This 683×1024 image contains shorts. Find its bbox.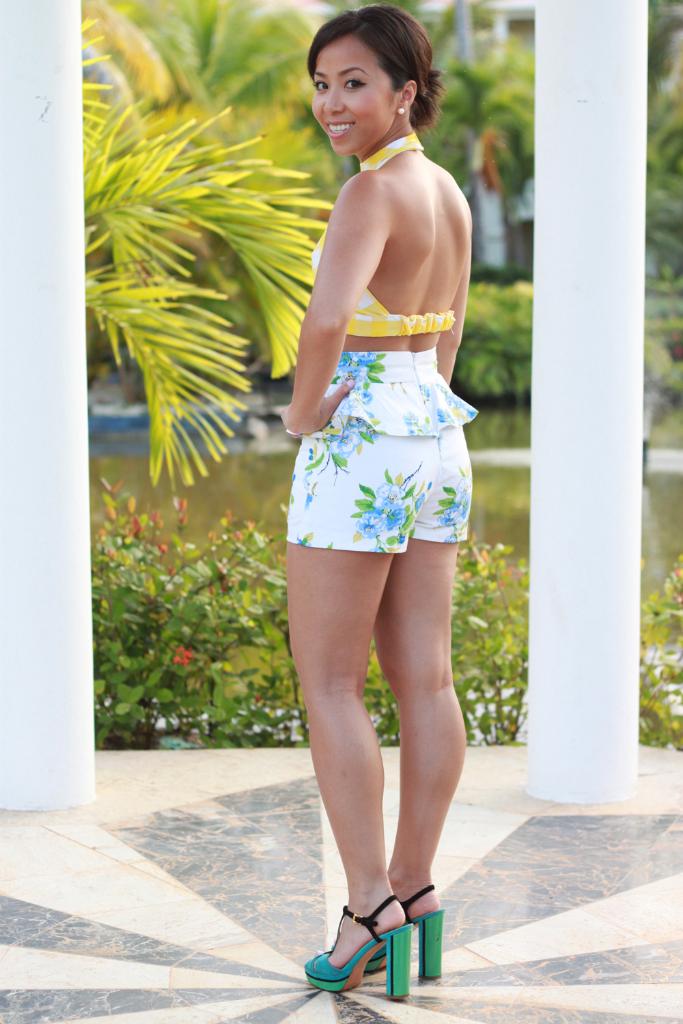
bbox(303, 409, 470, 554).
